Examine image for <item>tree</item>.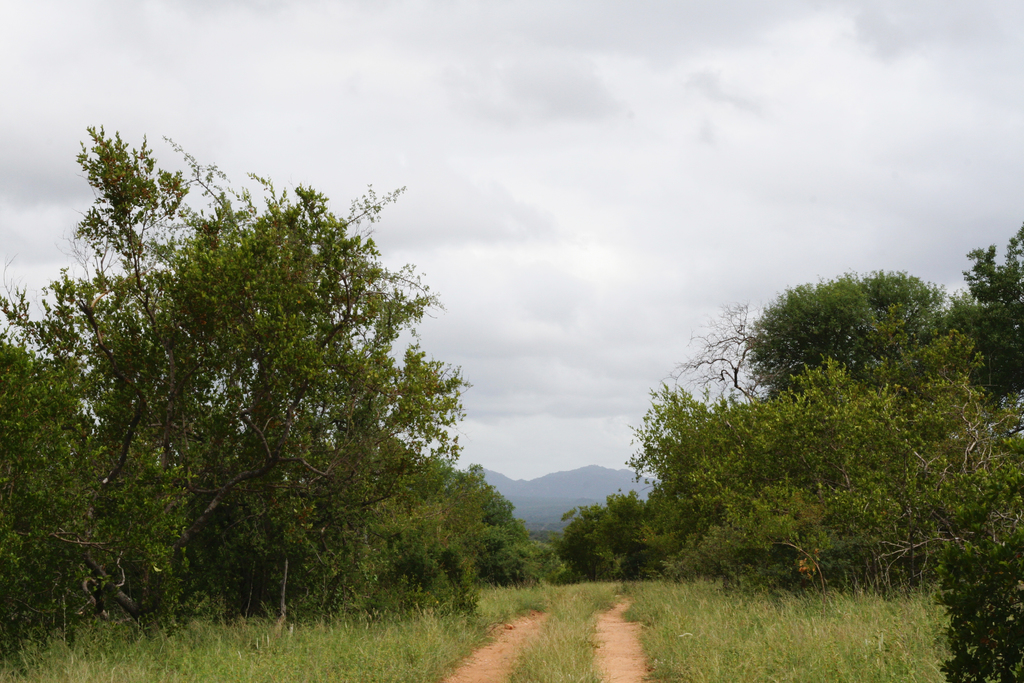
Examination result: (x1=545, y1=217, x2=1023, y2=682).
